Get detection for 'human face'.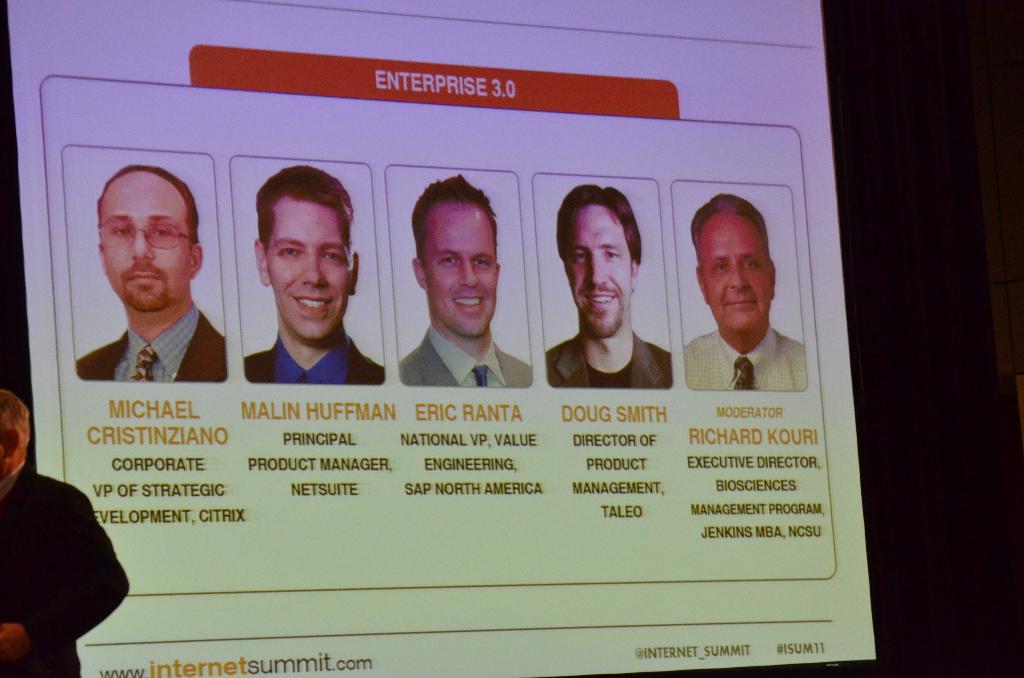
Detection: x1=268, y1=202, x2=362, y2=339.
